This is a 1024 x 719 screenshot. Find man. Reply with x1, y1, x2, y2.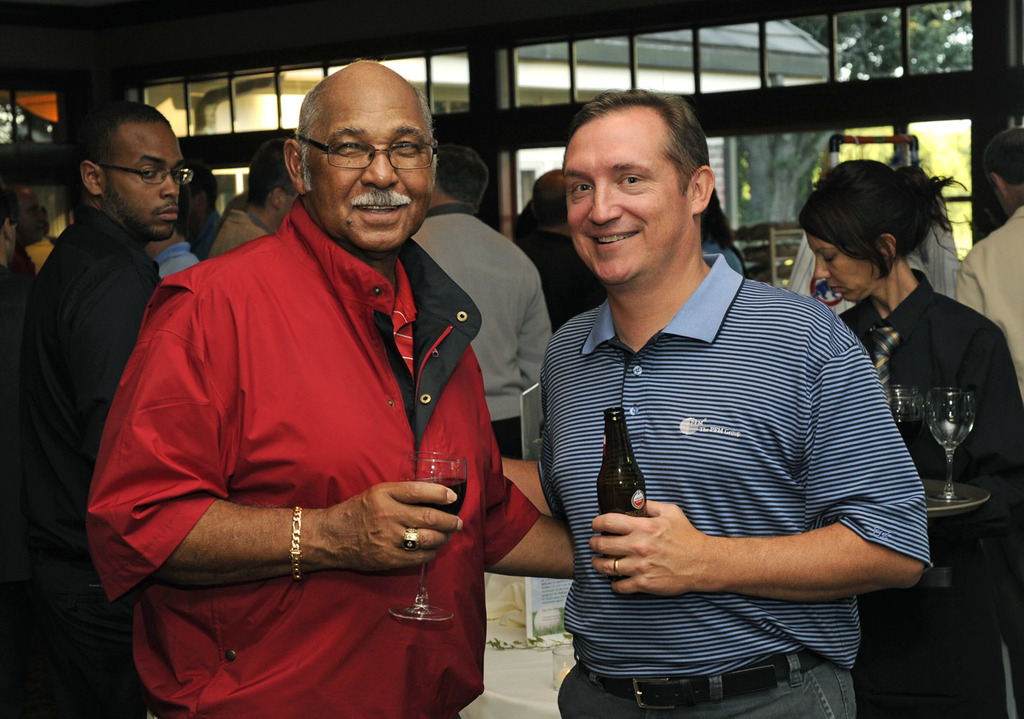
83, 57, 578, 718.
